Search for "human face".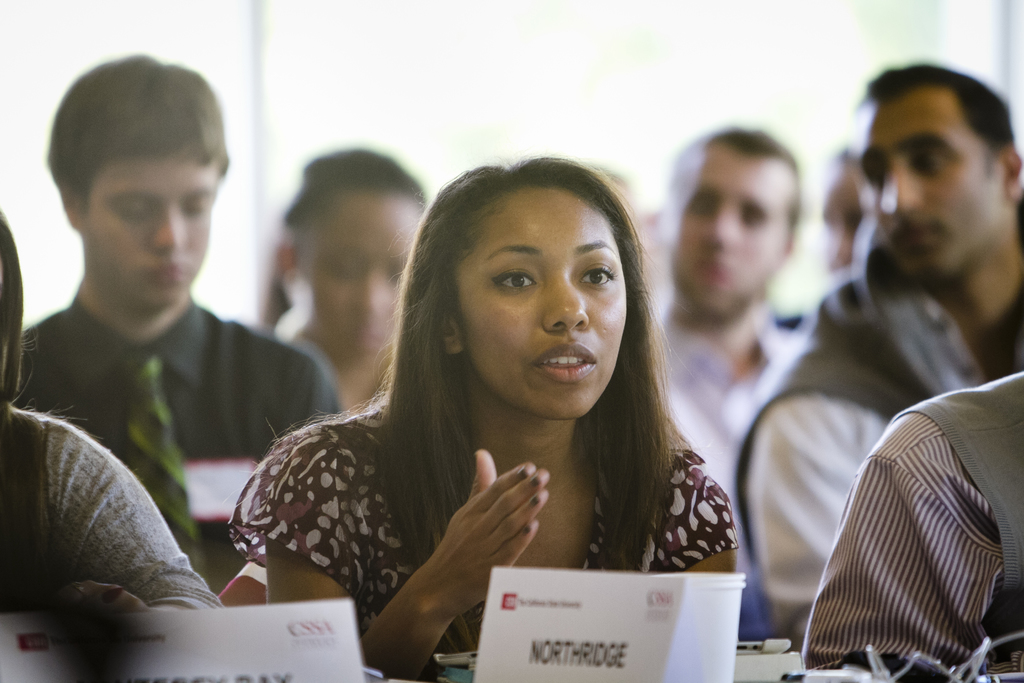
Found at <box>300,197,422,364</box>.
